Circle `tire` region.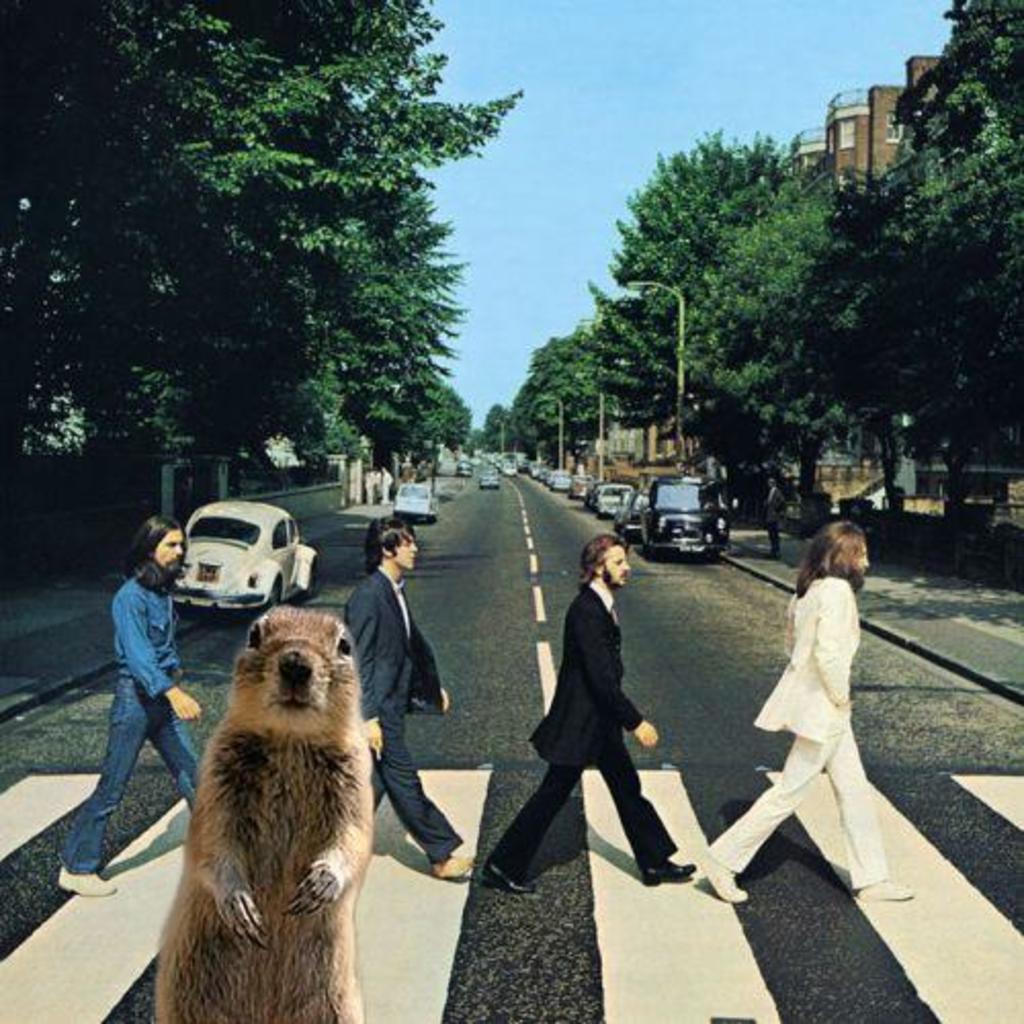
Region: region(299, 559, 319, 596).
